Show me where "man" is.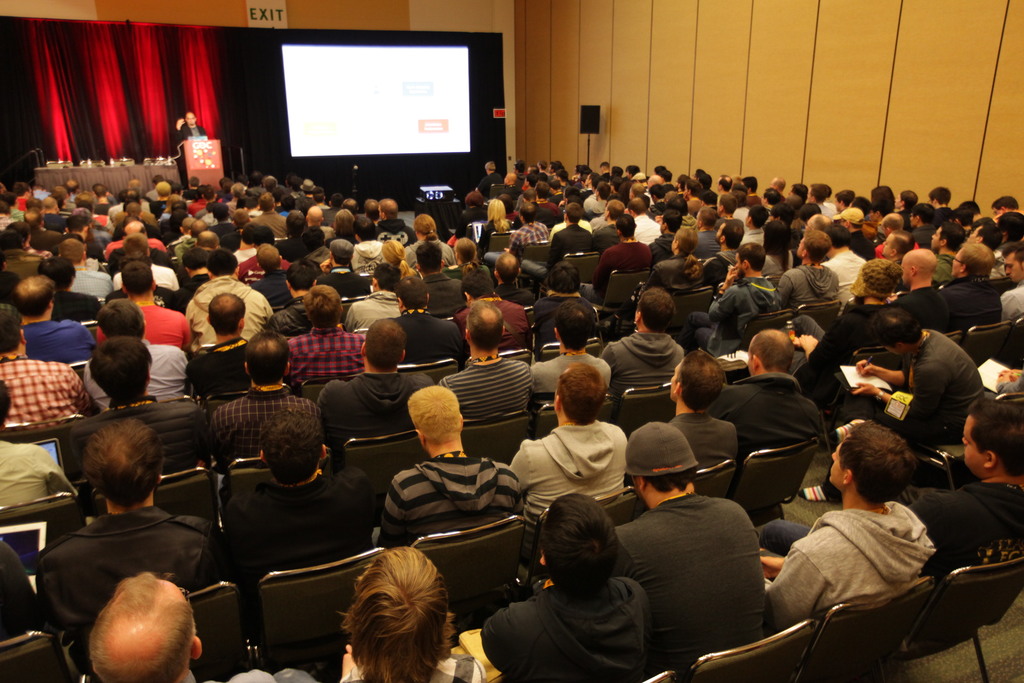
"man" is at [899, 248, 964, 332].
